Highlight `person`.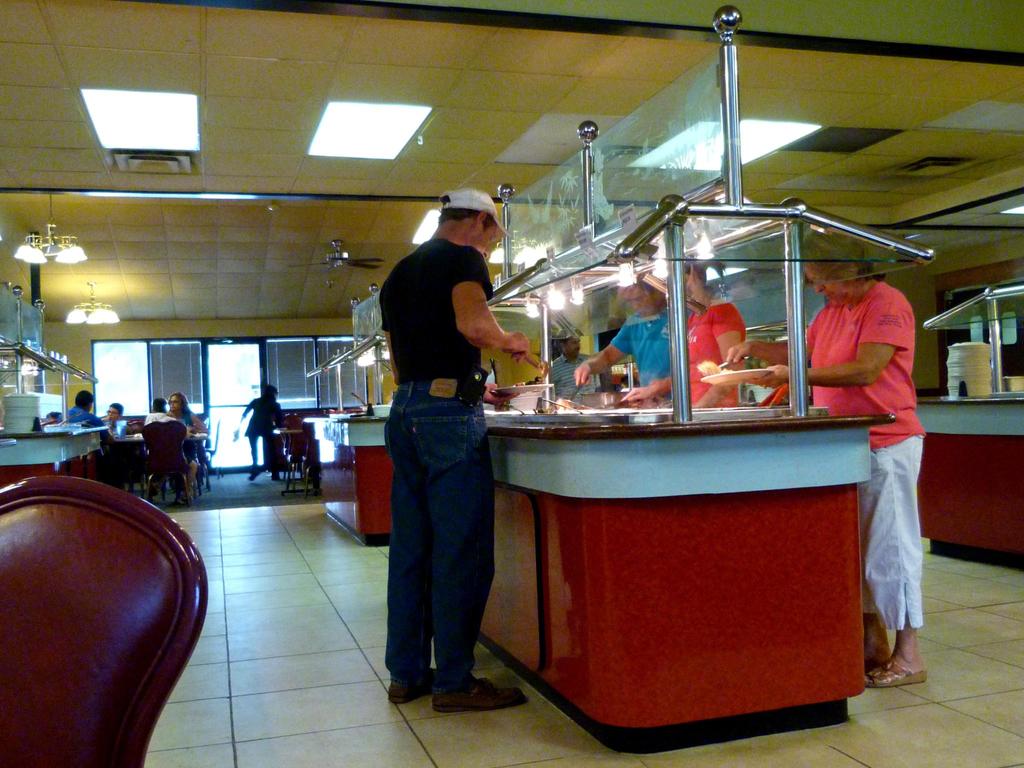
Highlighted region: box=[100, 404, 130, 432].
